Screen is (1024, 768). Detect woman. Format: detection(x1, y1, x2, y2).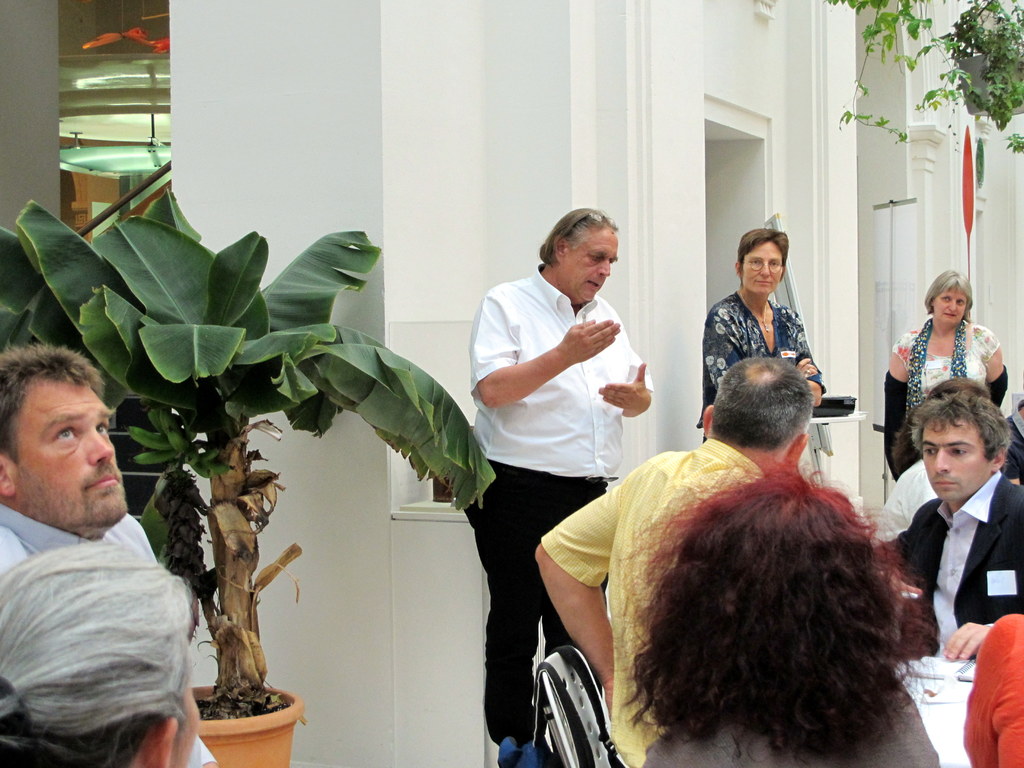
detection(893, 266, 1007, 436).
